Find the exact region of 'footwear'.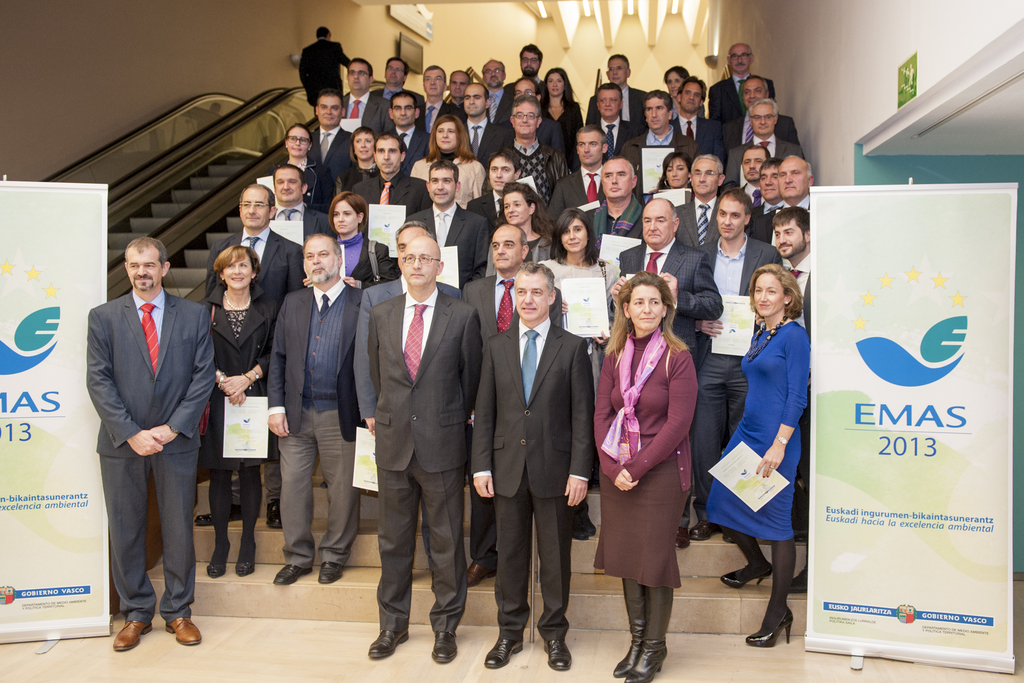
Exact region: 796 533 808 547.
